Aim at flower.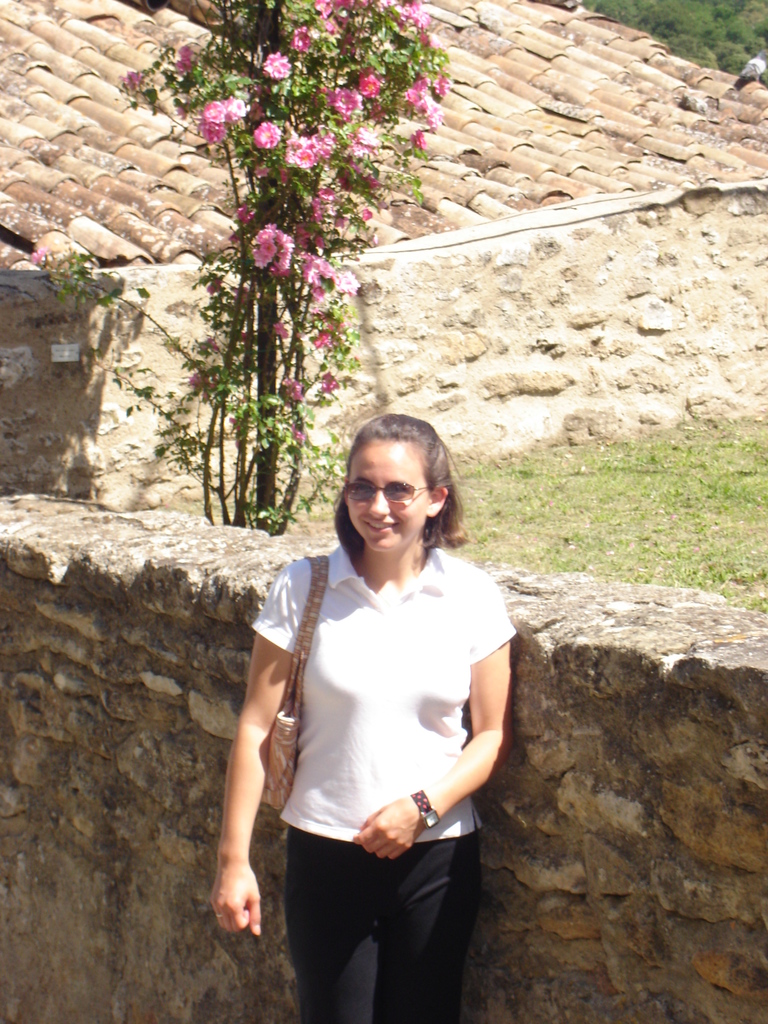
Aimed at {"x1": 247, "y1": 223, "x2": 291, "y2": 271}.
